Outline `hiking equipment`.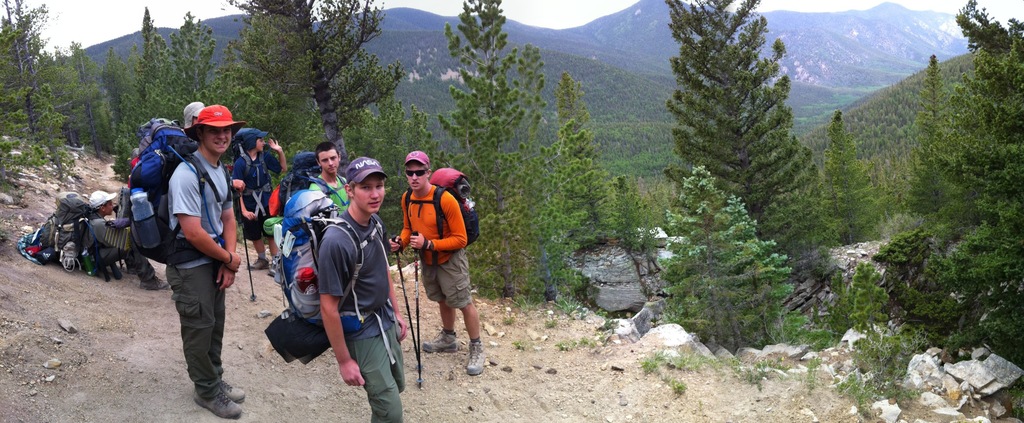
Outline: x1=20 y1=194 x2=94 y2=269.
